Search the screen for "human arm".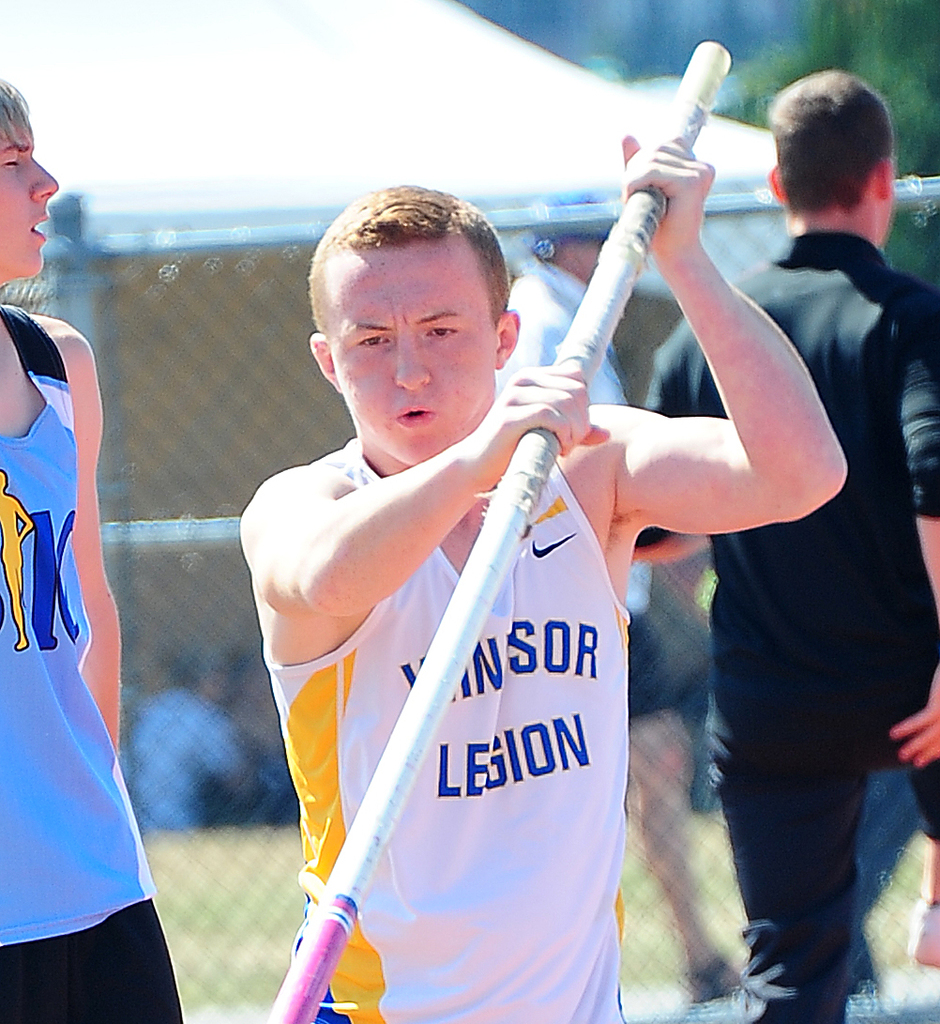
Found at bbox(626, 328, 716, 569).
